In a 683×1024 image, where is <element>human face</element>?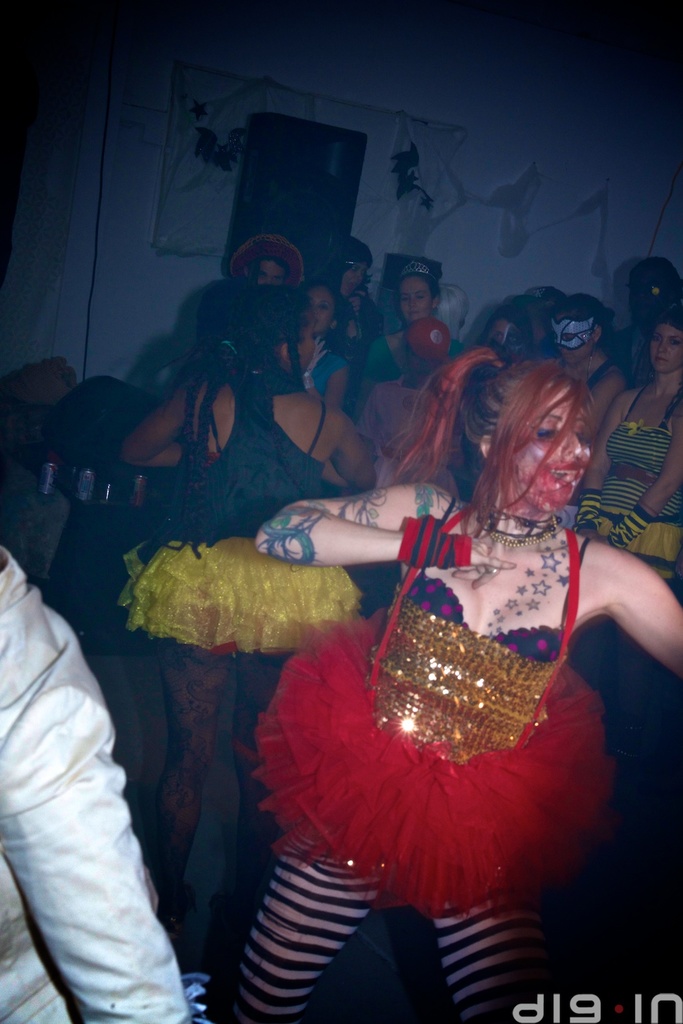
left=257, top=261, right=287, bottom=287.
